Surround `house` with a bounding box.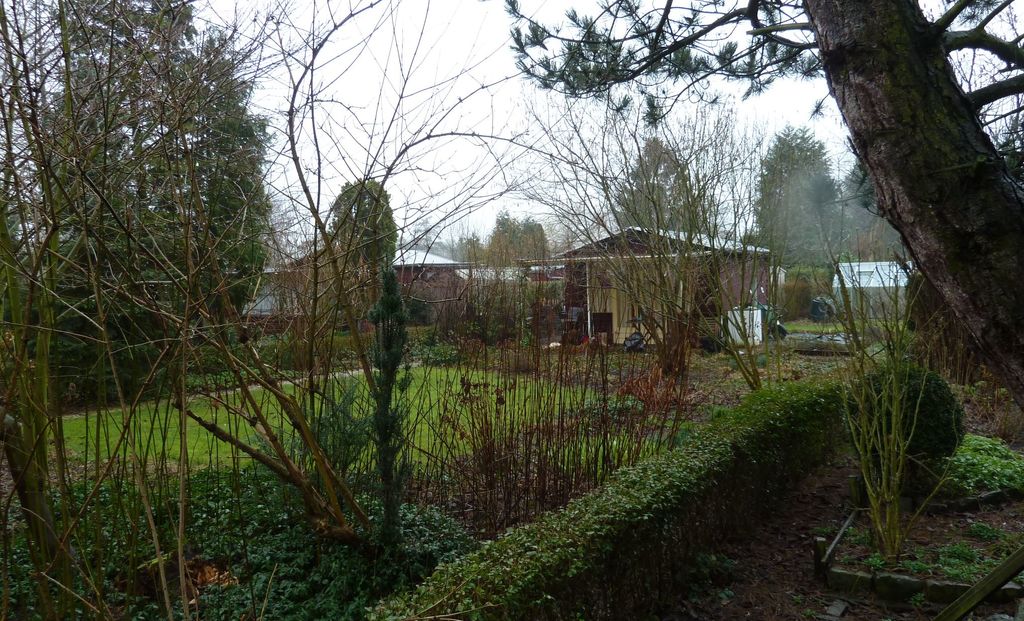
(829, 259, 910, 321).
